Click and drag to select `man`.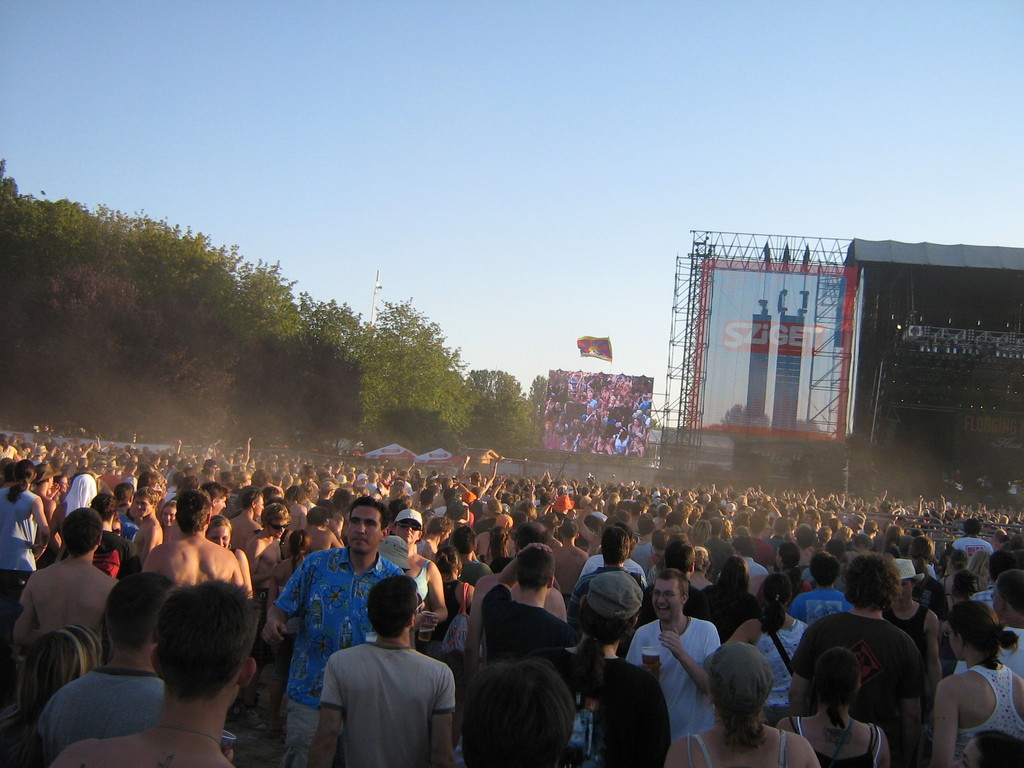
Selection: [946,465,968,503].
